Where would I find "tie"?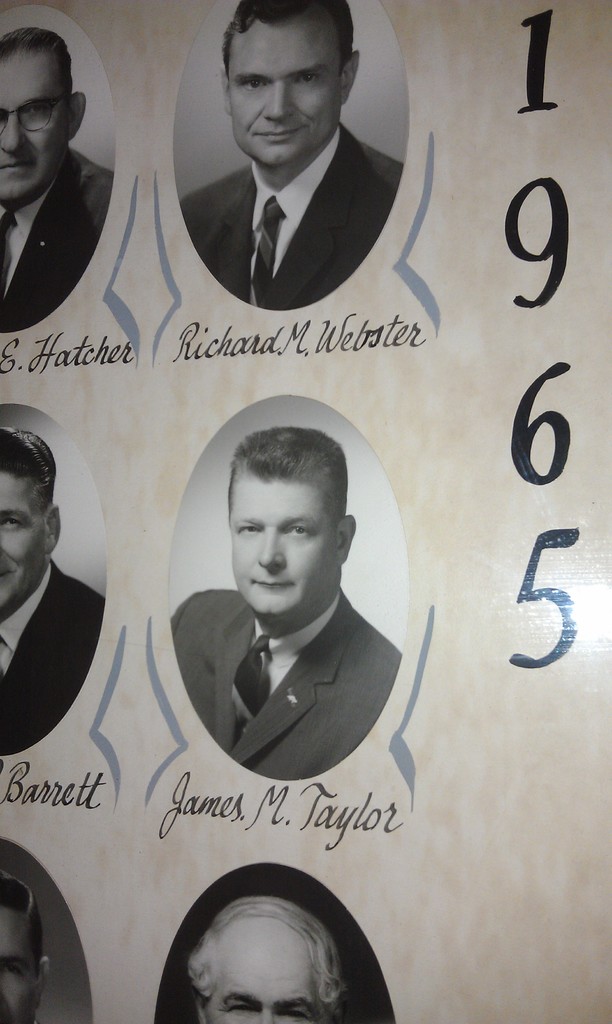
At 232 636 270 737.
